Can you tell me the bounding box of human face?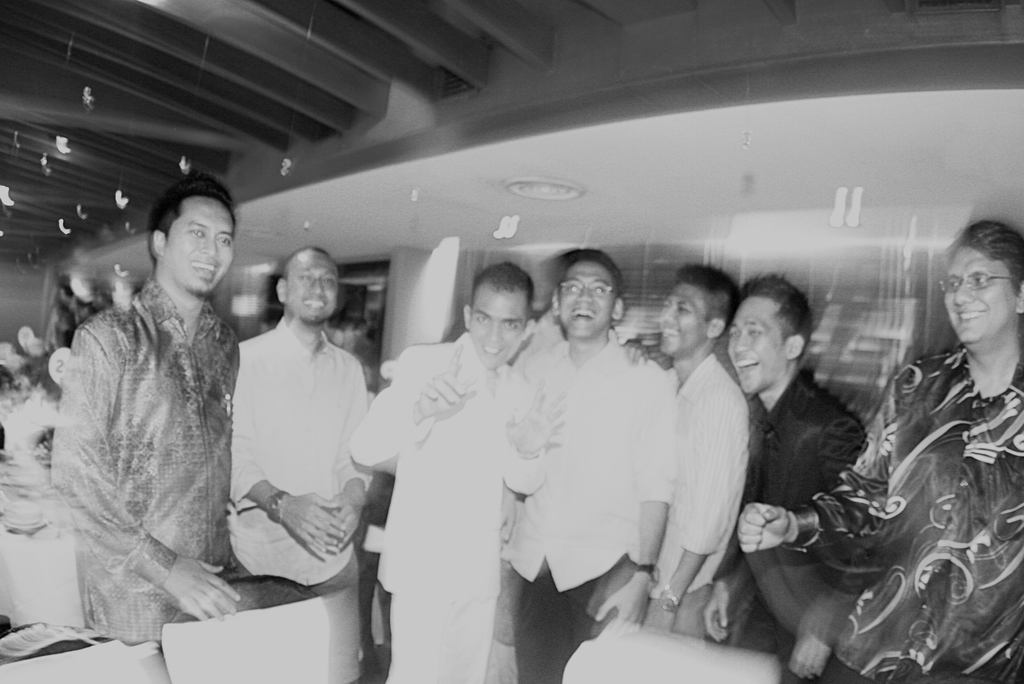
[464,282,530,370].
